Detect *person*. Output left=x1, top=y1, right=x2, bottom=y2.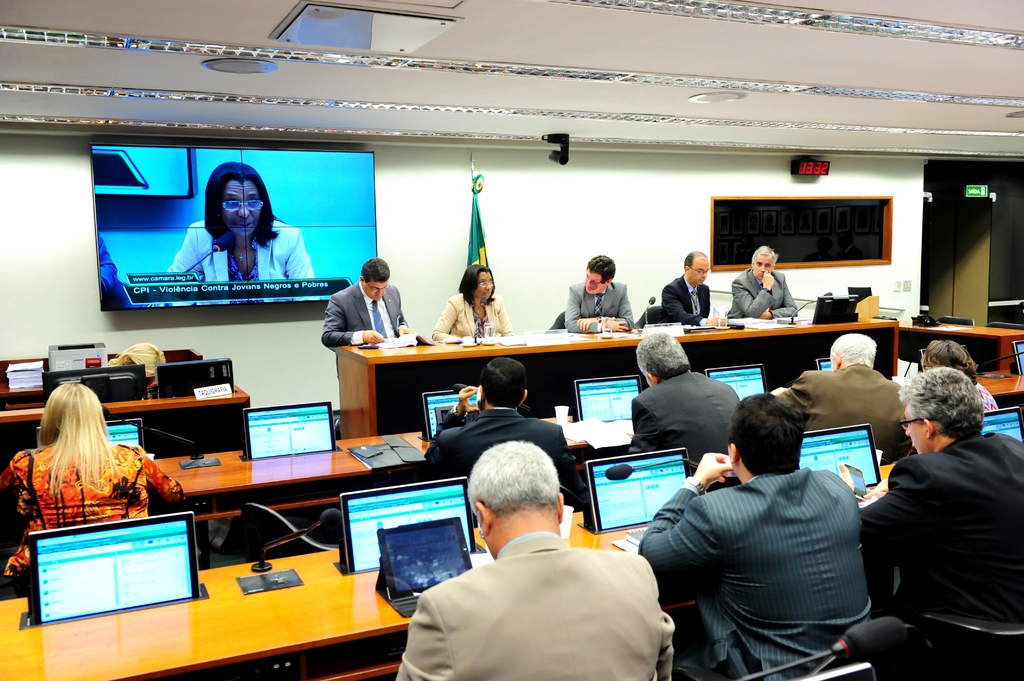
left=655, top=251, right=731, bottom=327.
